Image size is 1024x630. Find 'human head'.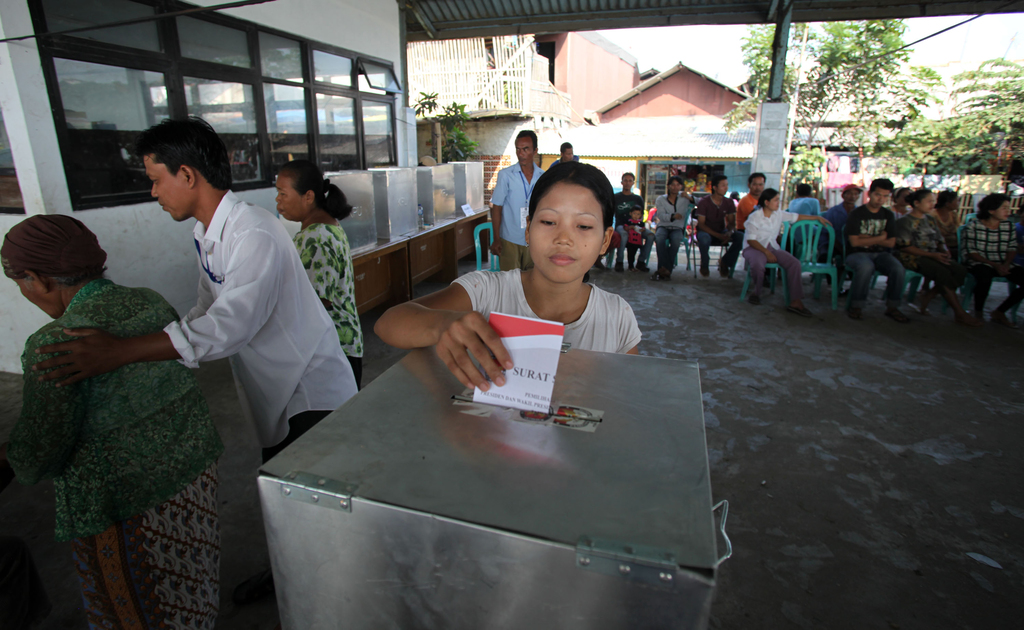
{"left": 936, "top": 190, "right": 954, "bottom": 212}.
